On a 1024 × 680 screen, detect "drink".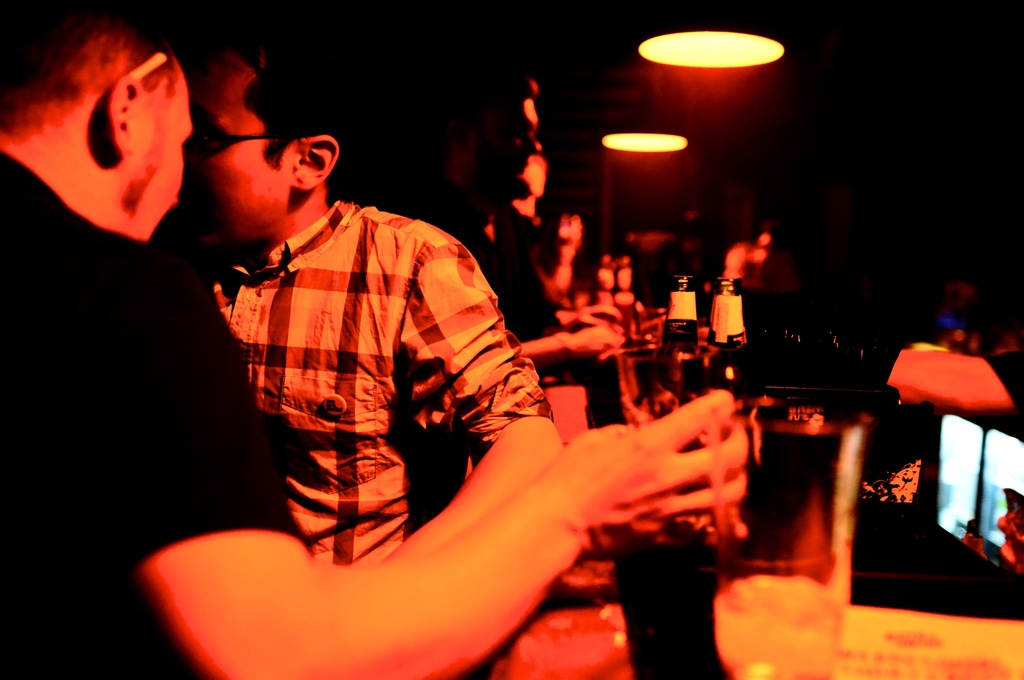
(721, 576, 850, 679).
